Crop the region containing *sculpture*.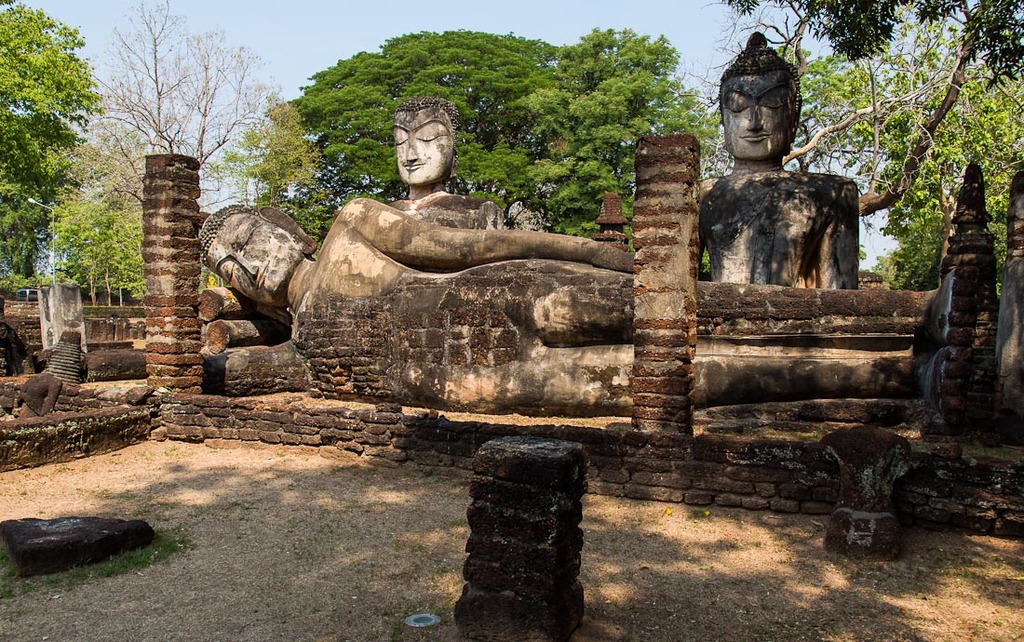
Crop region: l=687, t=58, r=881, b=311.
